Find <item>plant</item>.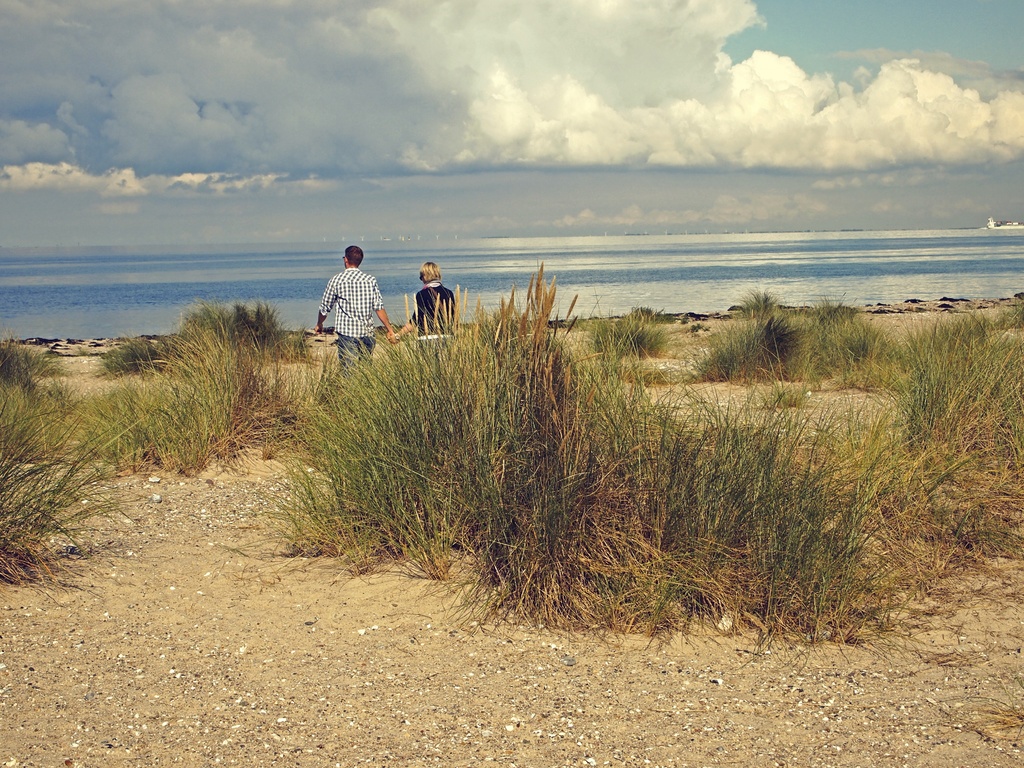
region(0, 454, 106, 601).
